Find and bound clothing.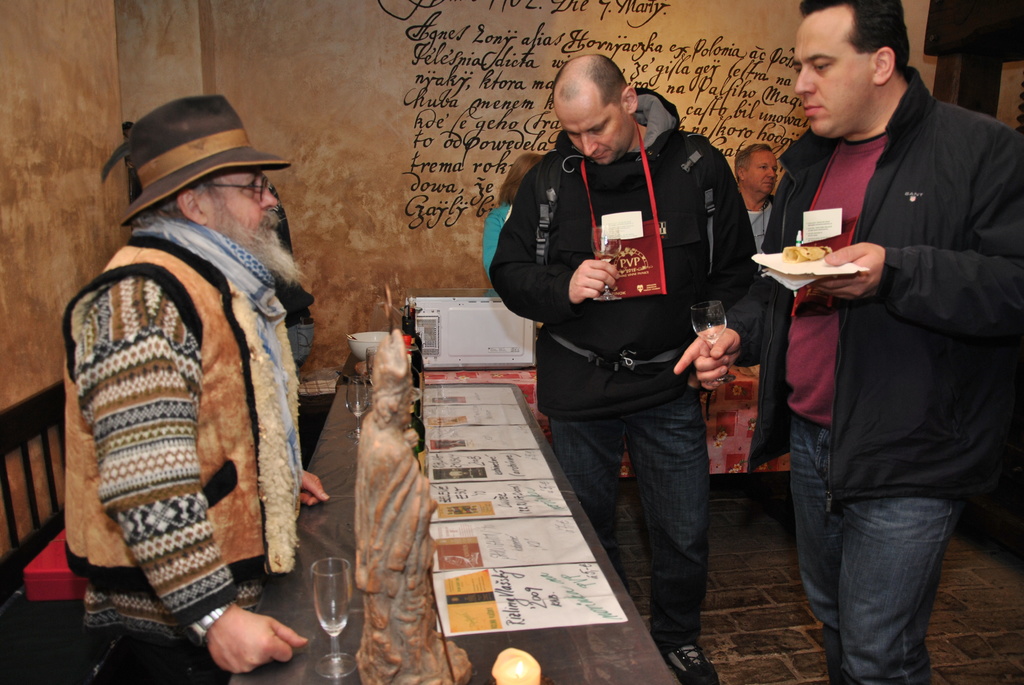
Bound: bbox=[745, 197, 774, 249].
